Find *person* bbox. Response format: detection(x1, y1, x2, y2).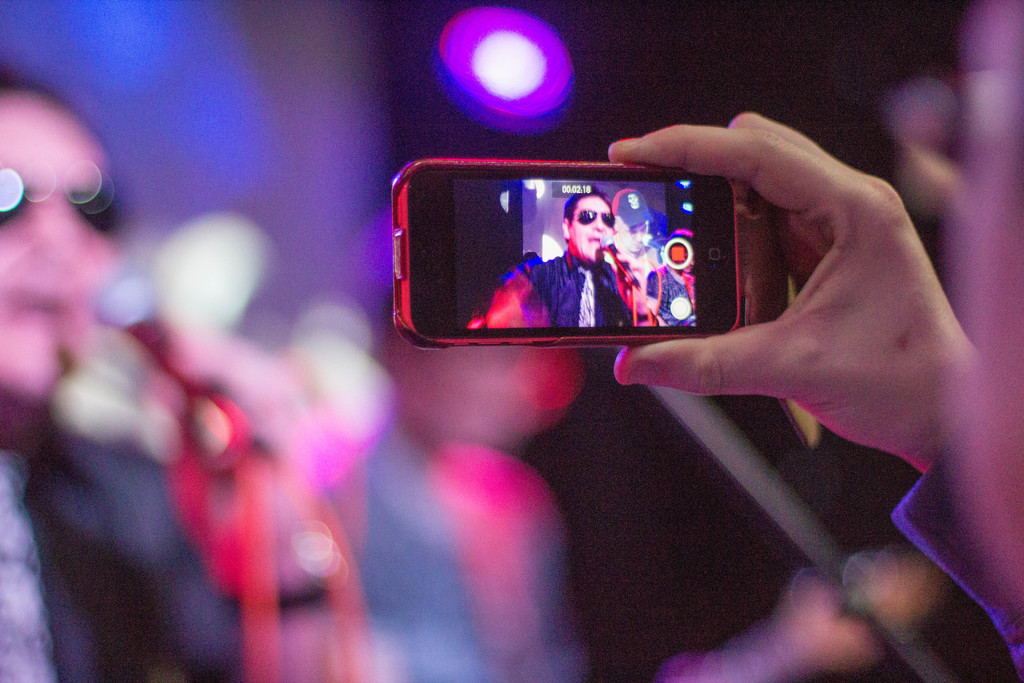
detection(606, 185, 662, 282).
